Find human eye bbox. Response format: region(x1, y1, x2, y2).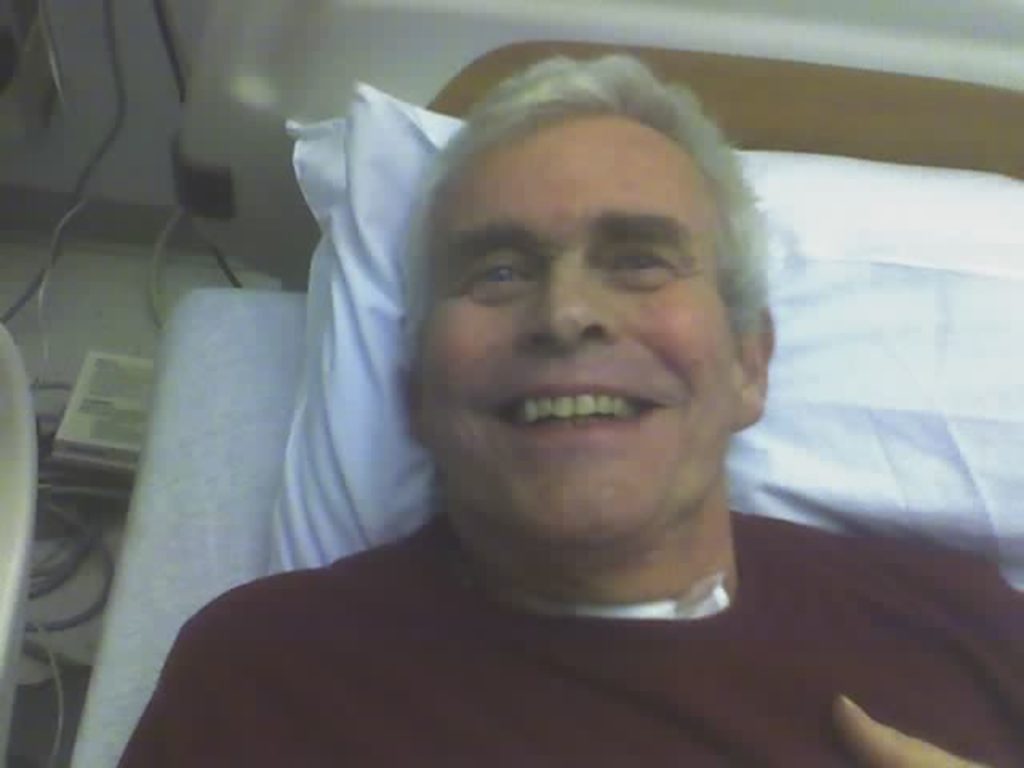
region(602, 222, 694, 302).
